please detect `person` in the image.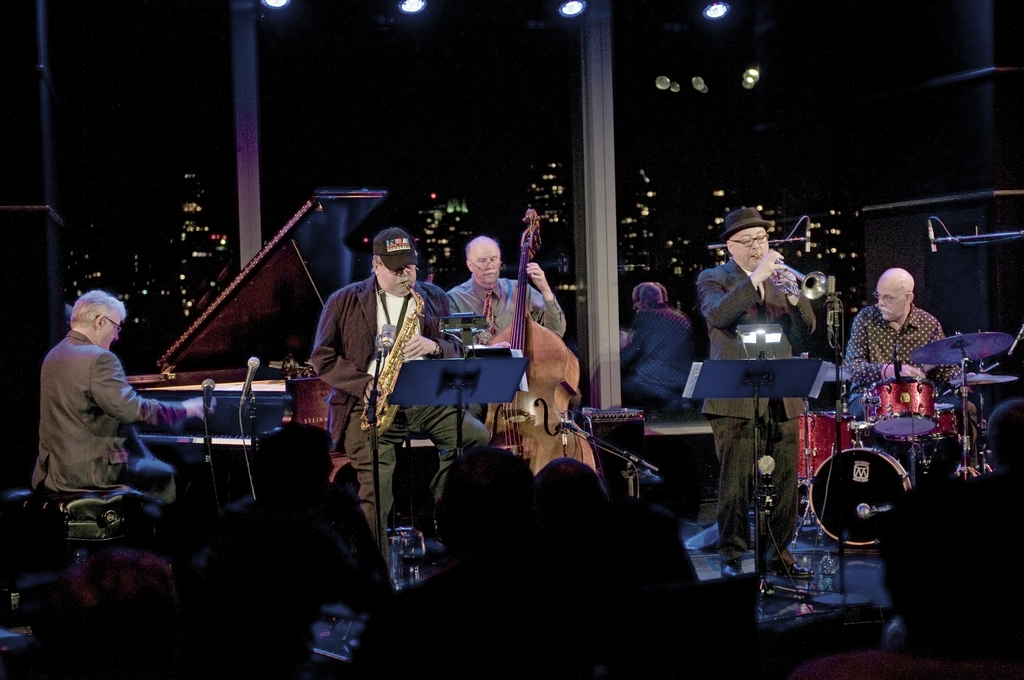
box(298, 225, 481, 562).
